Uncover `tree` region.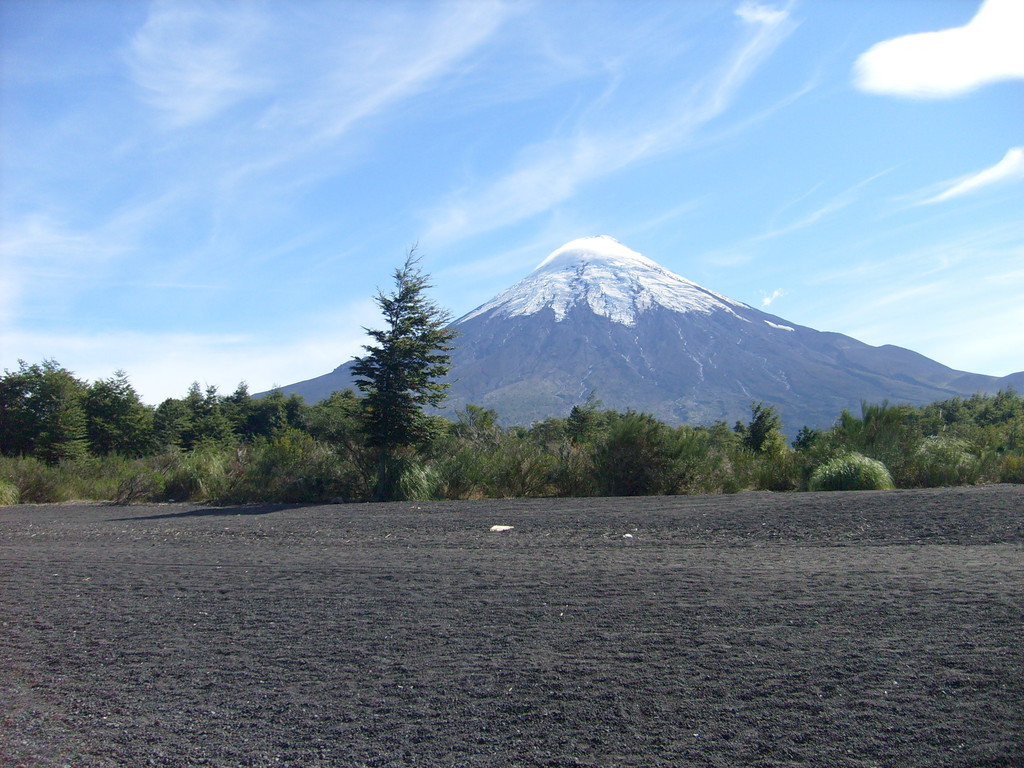
Uncovered: [732,419,748,457].
